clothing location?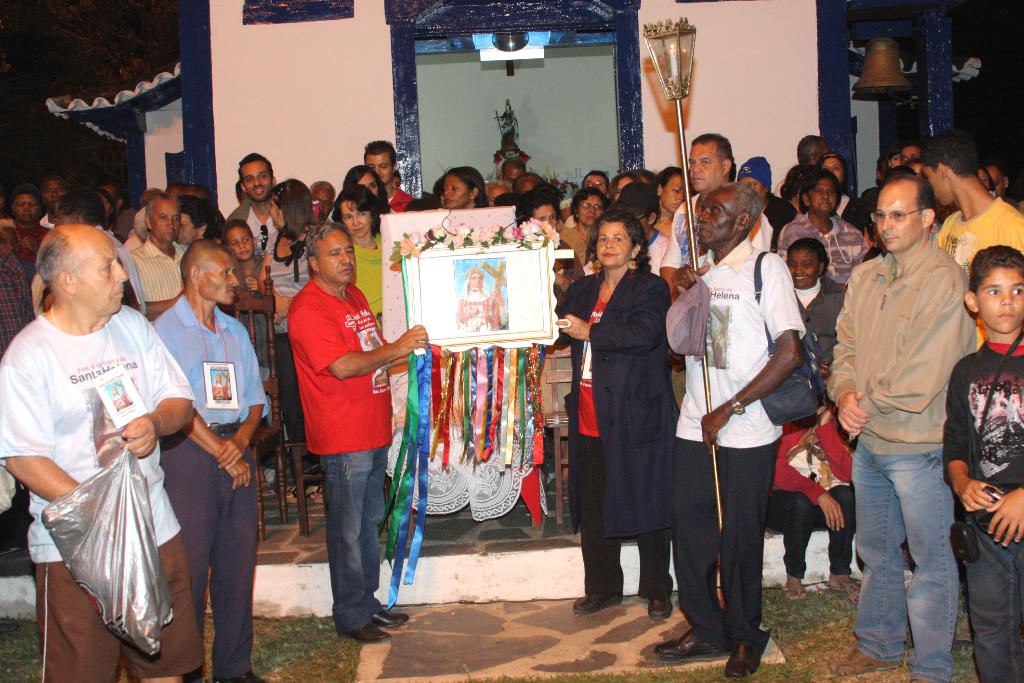
(768, 398, 865, 579)
